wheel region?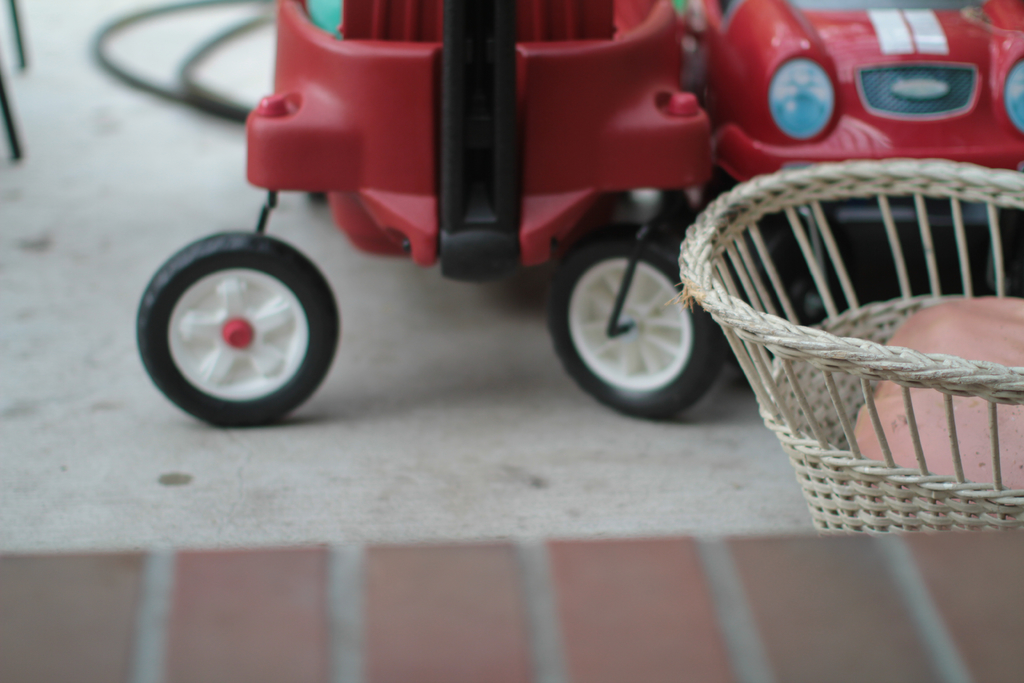
detection(537, 217, 737, 420)
